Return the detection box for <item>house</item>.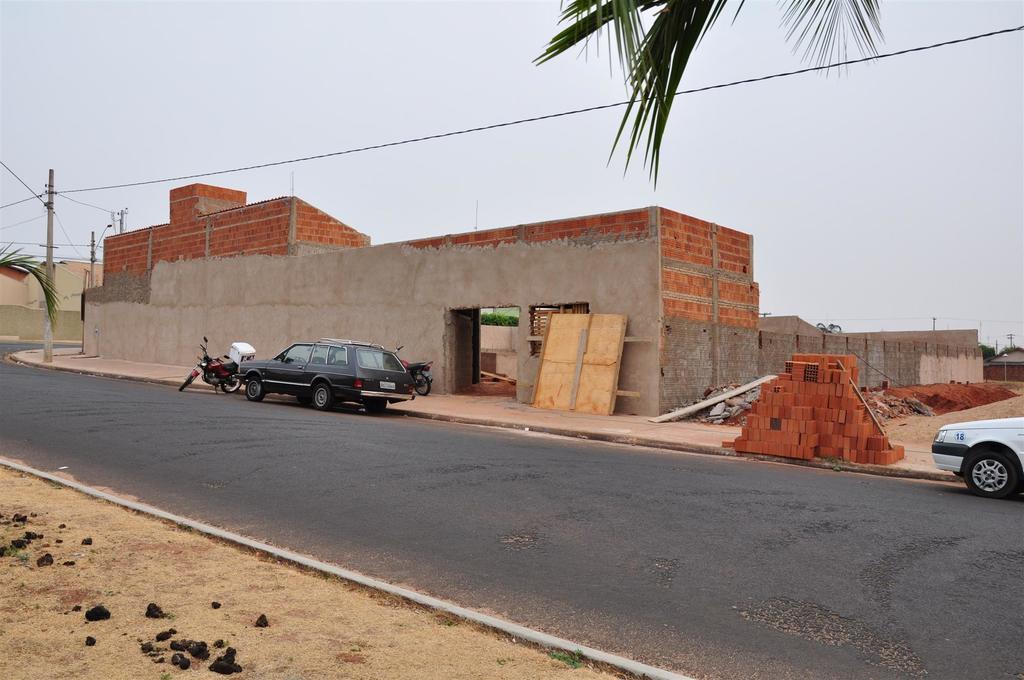
left=760, top=318, right=821, bottom=391.
